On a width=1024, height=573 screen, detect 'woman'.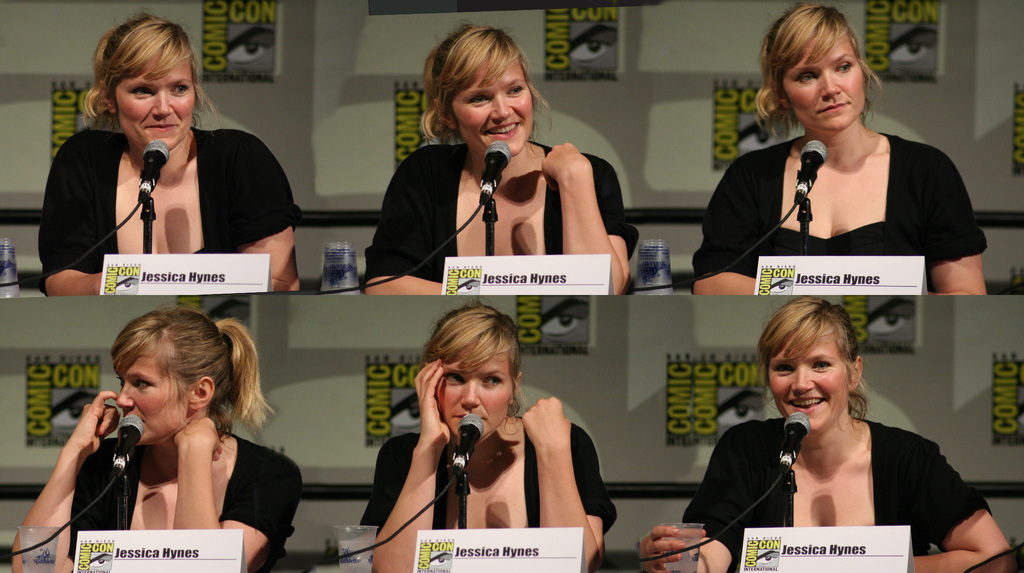
box(700, 292, 961, 563).
